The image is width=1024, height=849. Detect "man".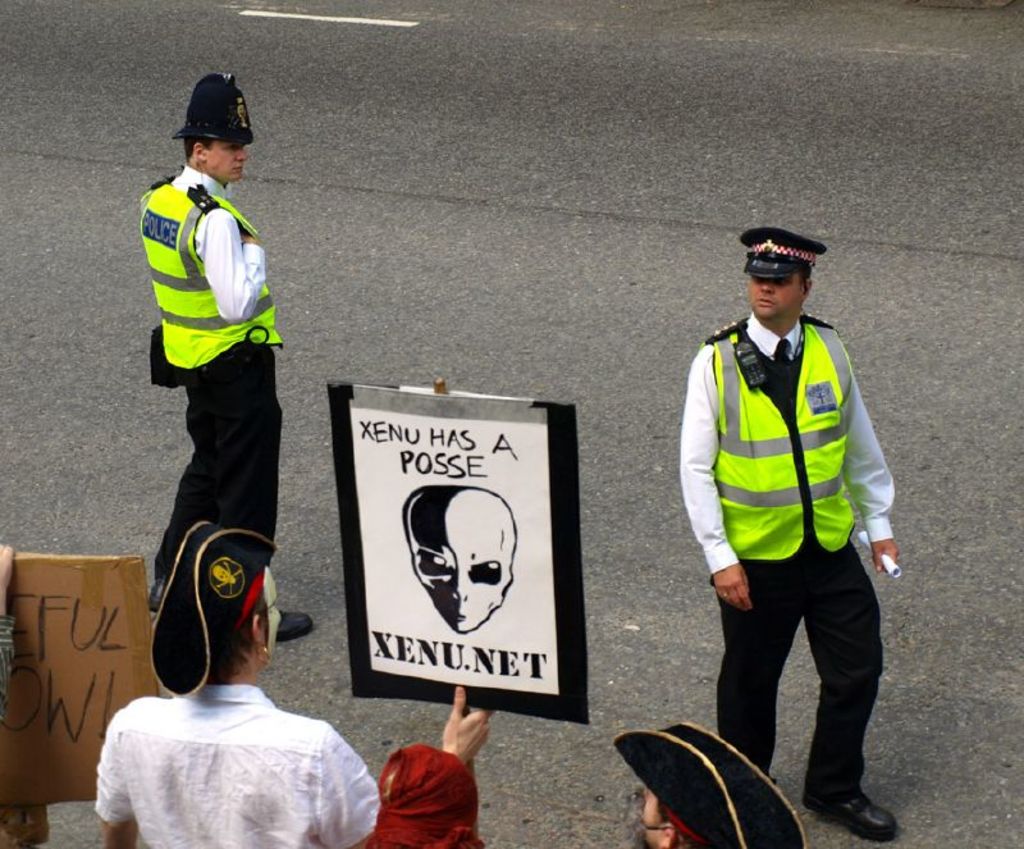
Detection: [669, 234, 904, 809].
